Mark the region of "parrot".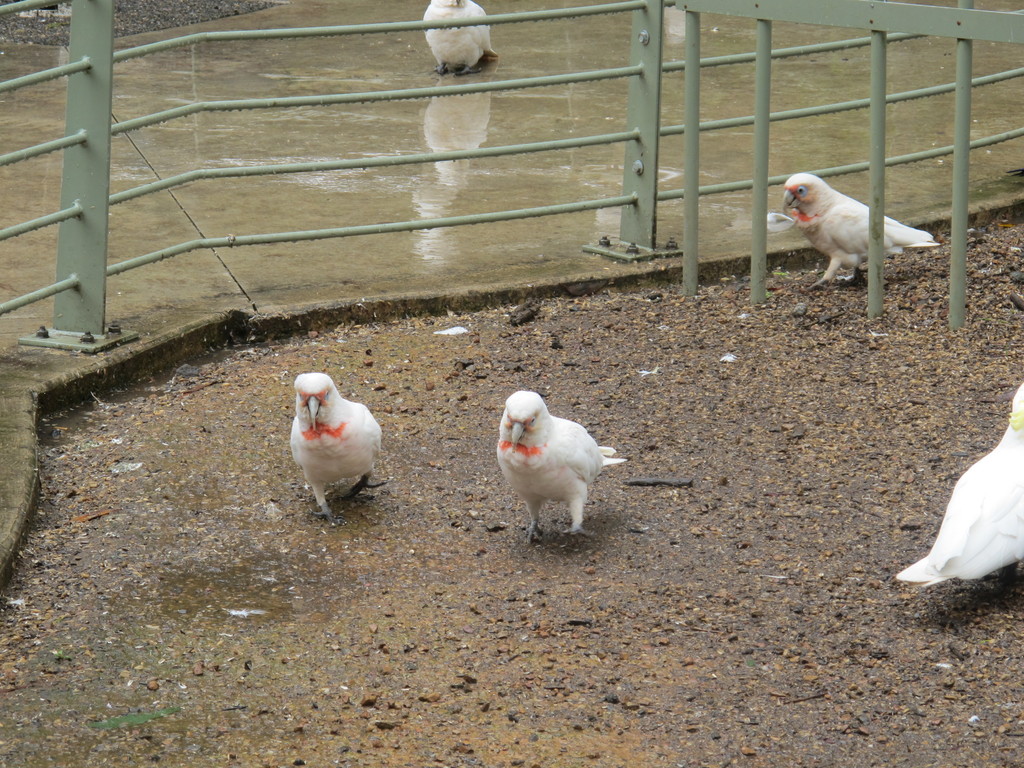
Region: {"left": 483, "top": 389, "right": 625, "bottom": 545}.
